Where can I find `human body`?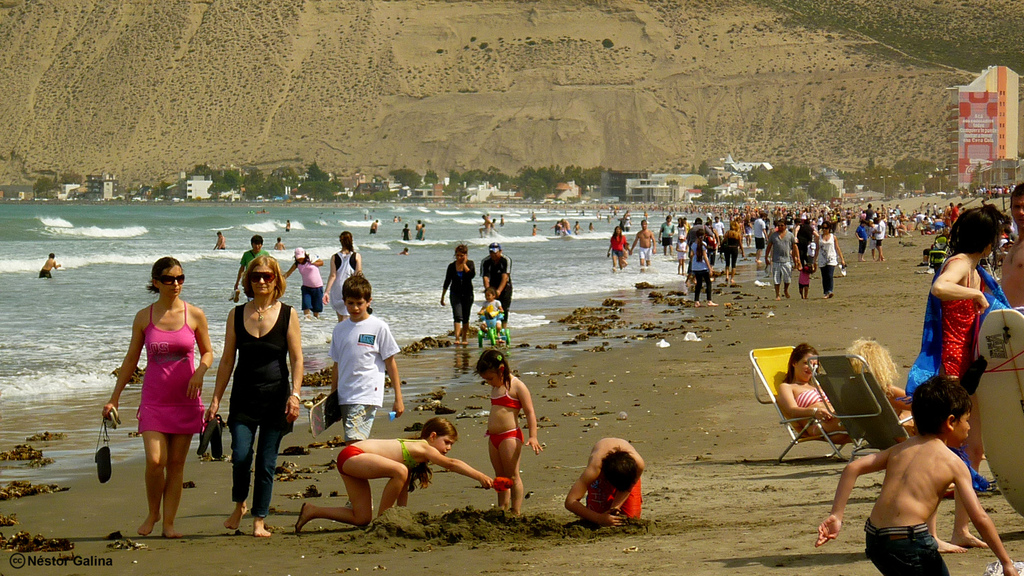
You can find it at box(272, 237, 283, 252).
